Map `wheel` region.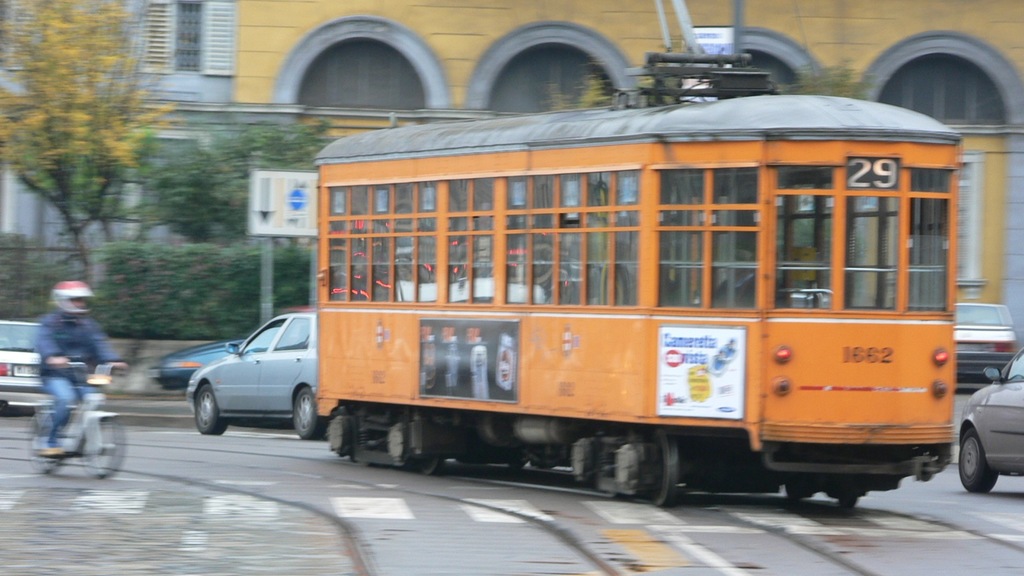
Mapped to BBox(789, 487, 804, 503).
